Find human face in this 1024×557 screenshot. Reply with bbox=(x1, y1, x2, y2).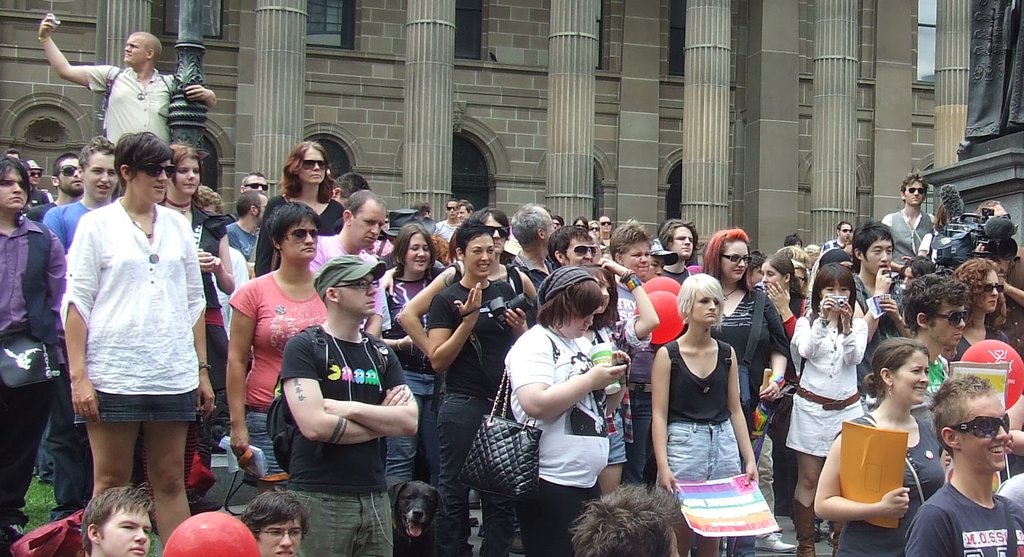
bbox=(557, 307, 595, 340).
